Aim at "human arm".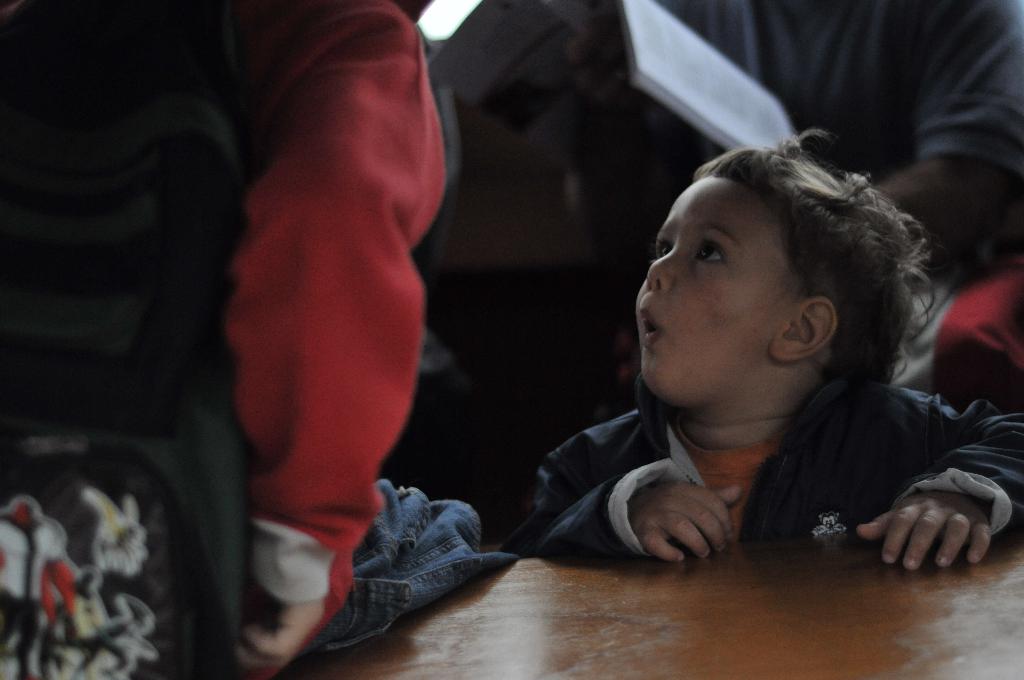
Aimed at (504,417,740,567).
